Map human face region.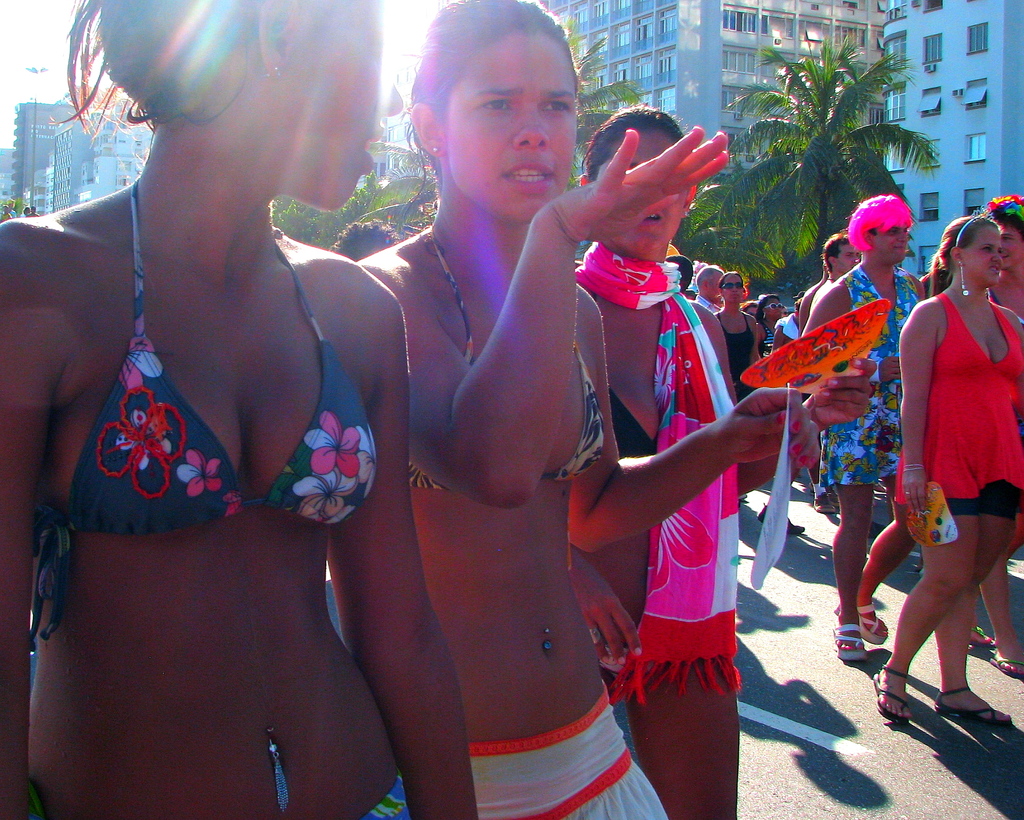
Mapped to bbox=(961, 226, 1005, 284).
